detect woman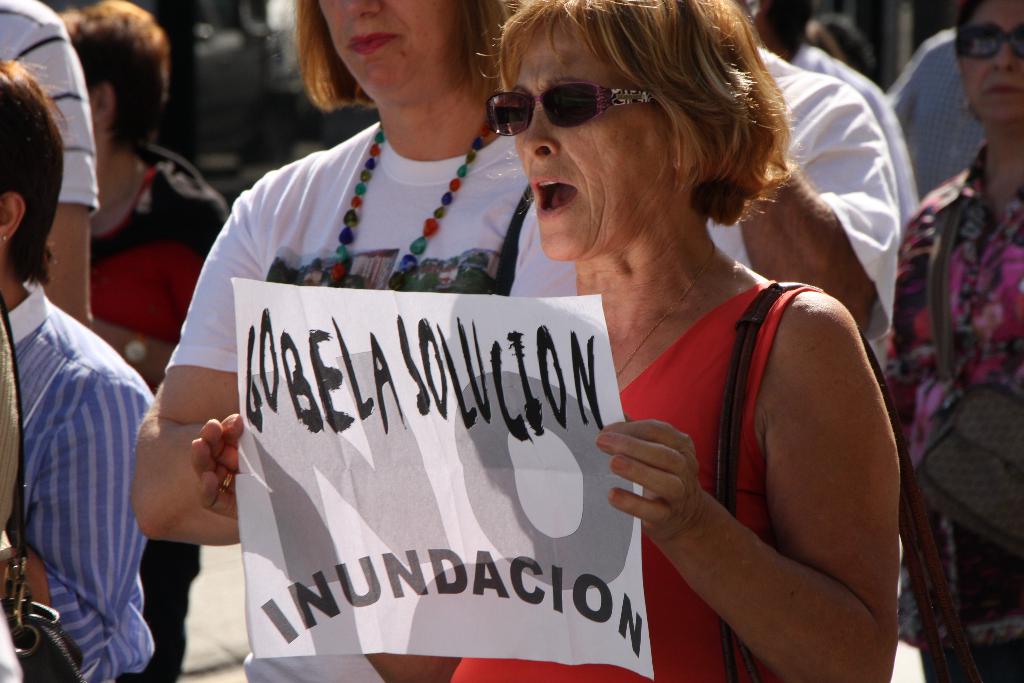
<region>0, 58, 162, 682</region>
